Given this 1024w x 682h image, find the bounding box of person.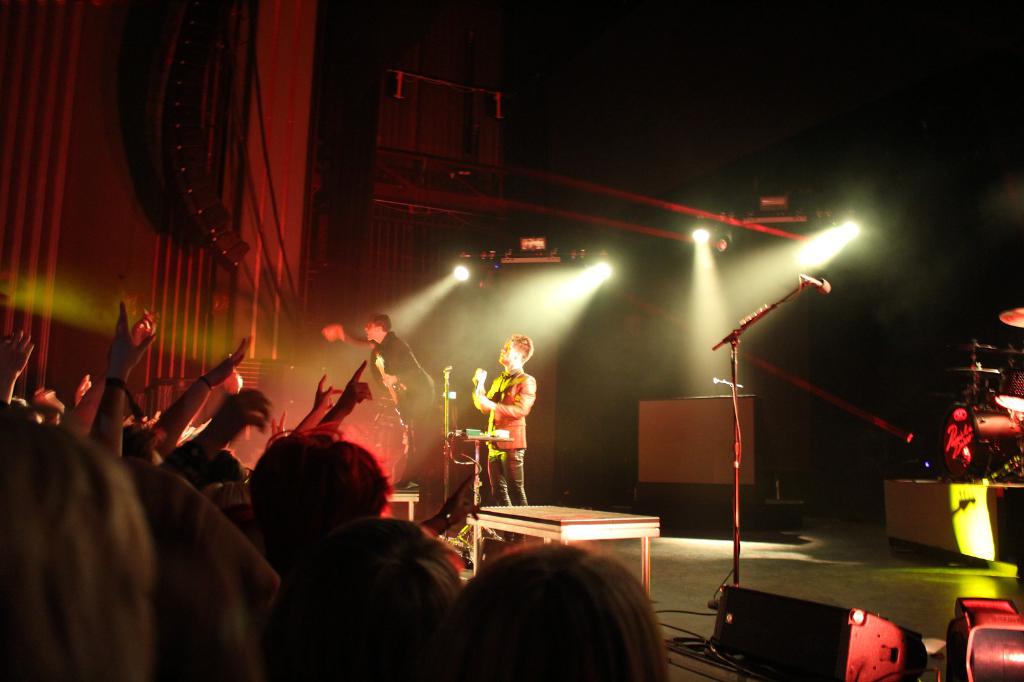
pyautogui.locateOnScreen(327, 316, 436, 479).
